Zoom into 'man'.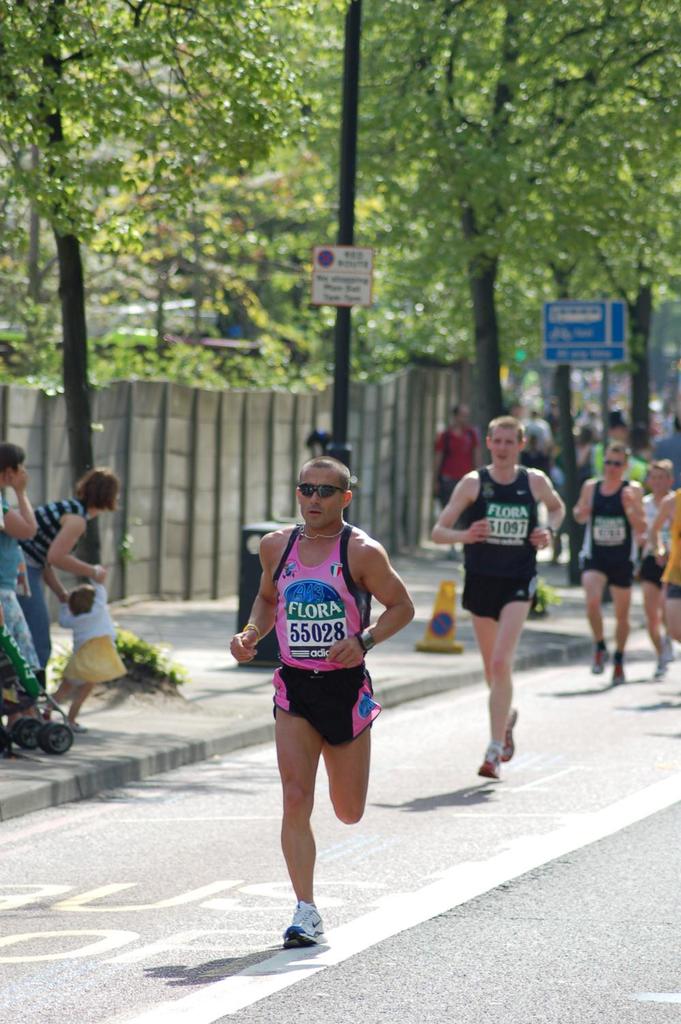
Zoom target: <bbox>228, 456, 414, 950</bbox>.
